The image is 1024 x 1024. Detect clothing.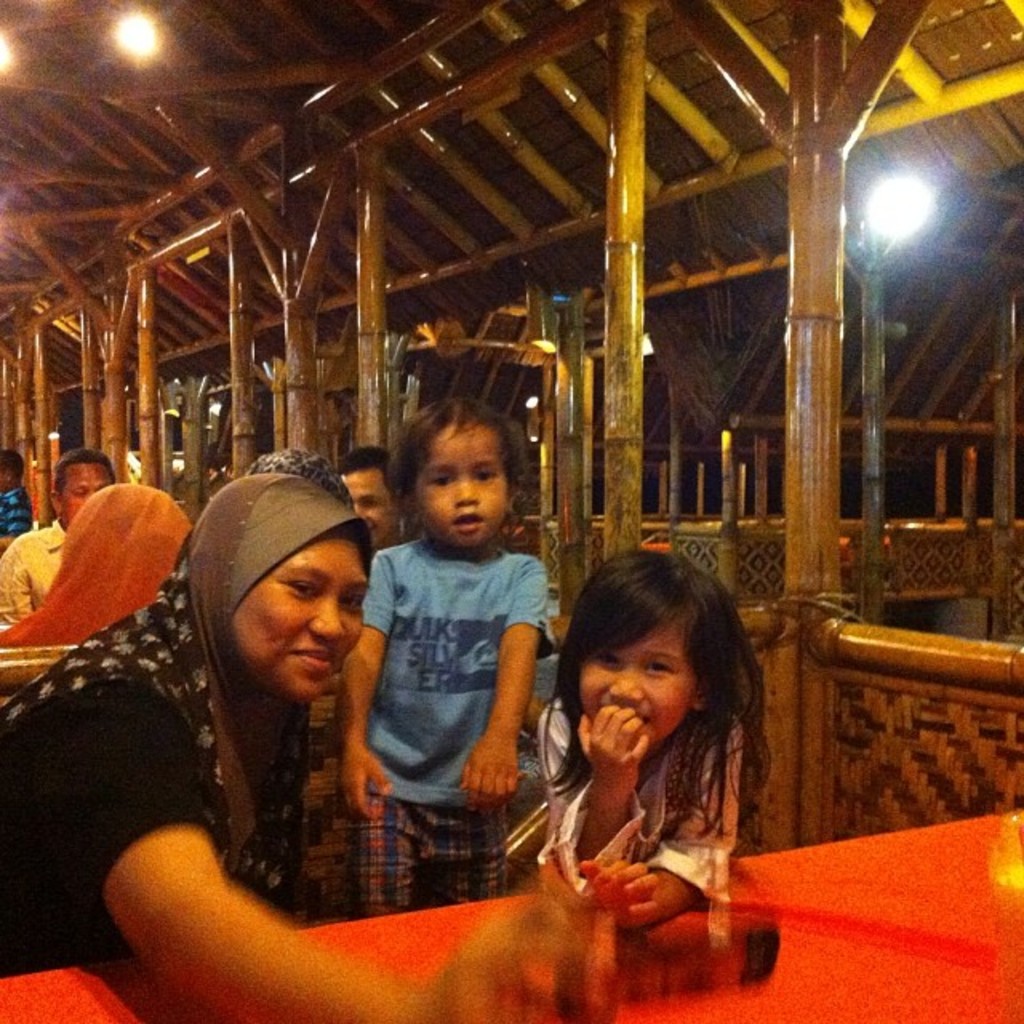
Detection: [350,466,566,875].
